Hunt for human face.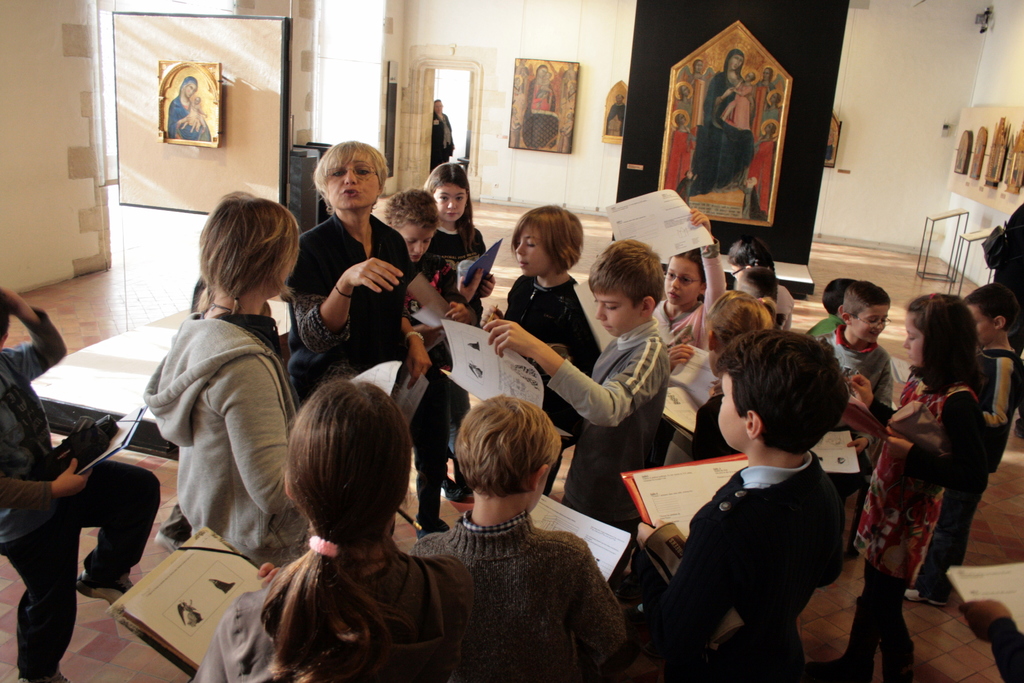
Hunted down at 731:56:741:68.
